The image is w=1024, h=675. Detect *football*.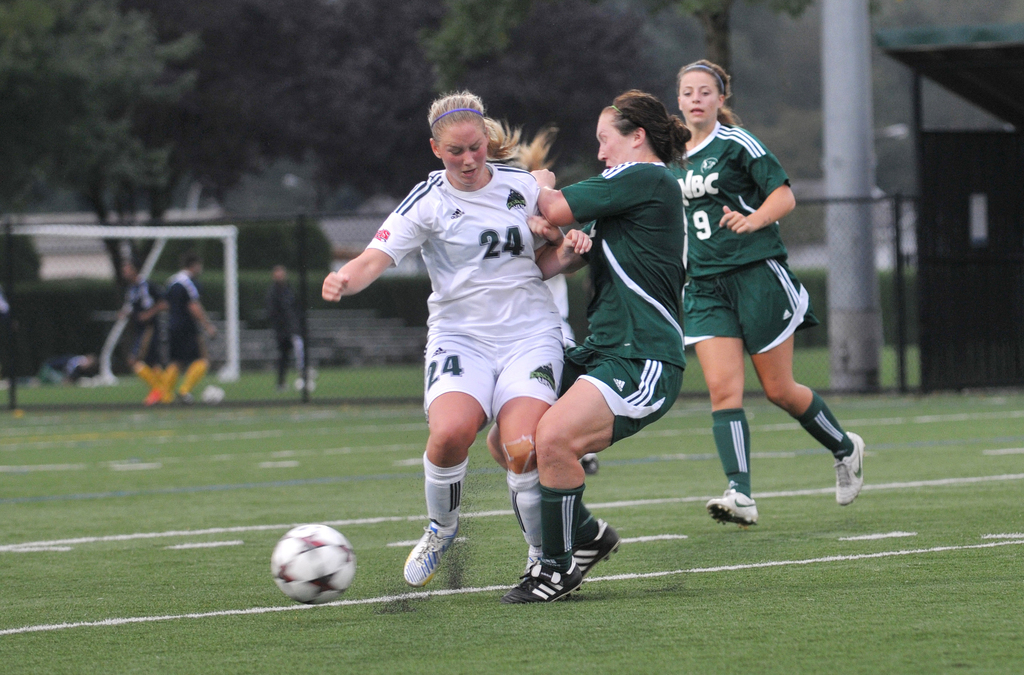
Detection: x1=269, y1=523, x2=353, y2=605.
